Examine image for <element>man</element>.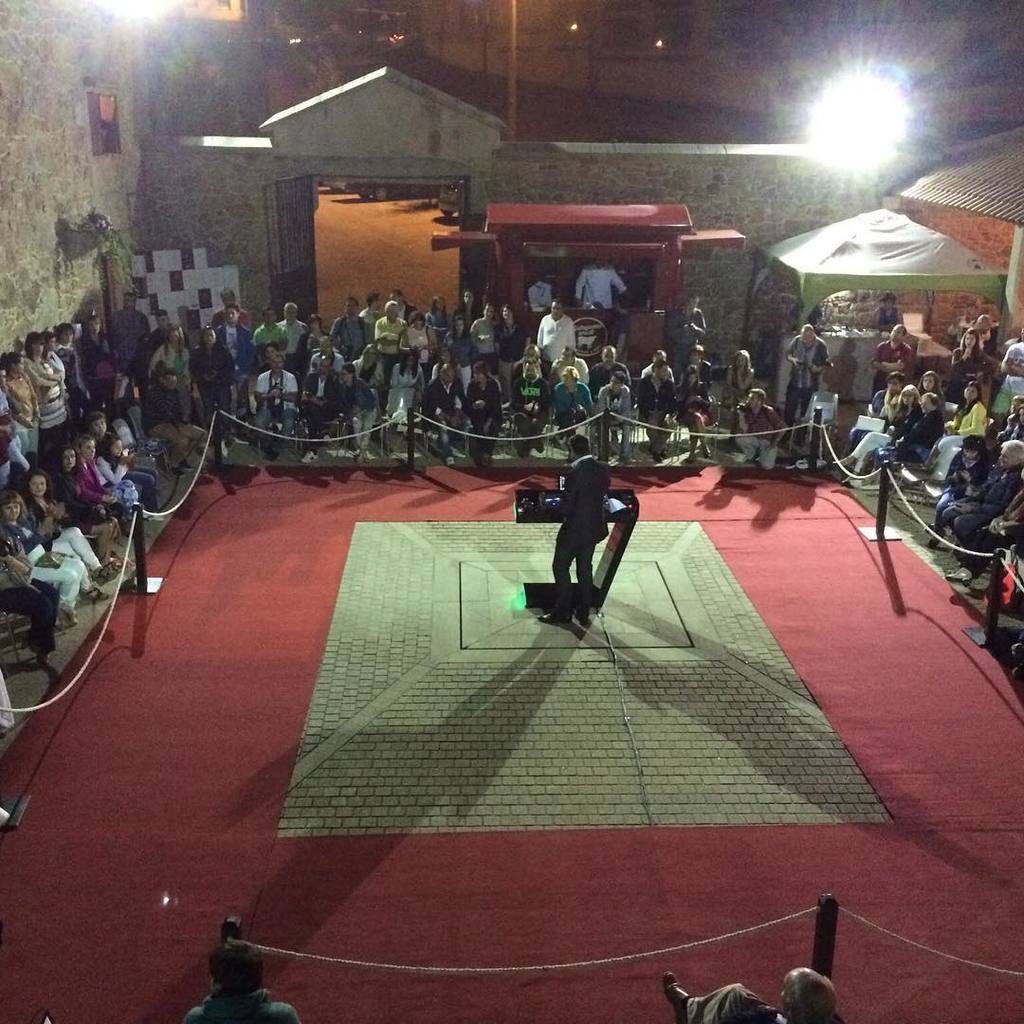
Examination result: 664:965:835:1023.
